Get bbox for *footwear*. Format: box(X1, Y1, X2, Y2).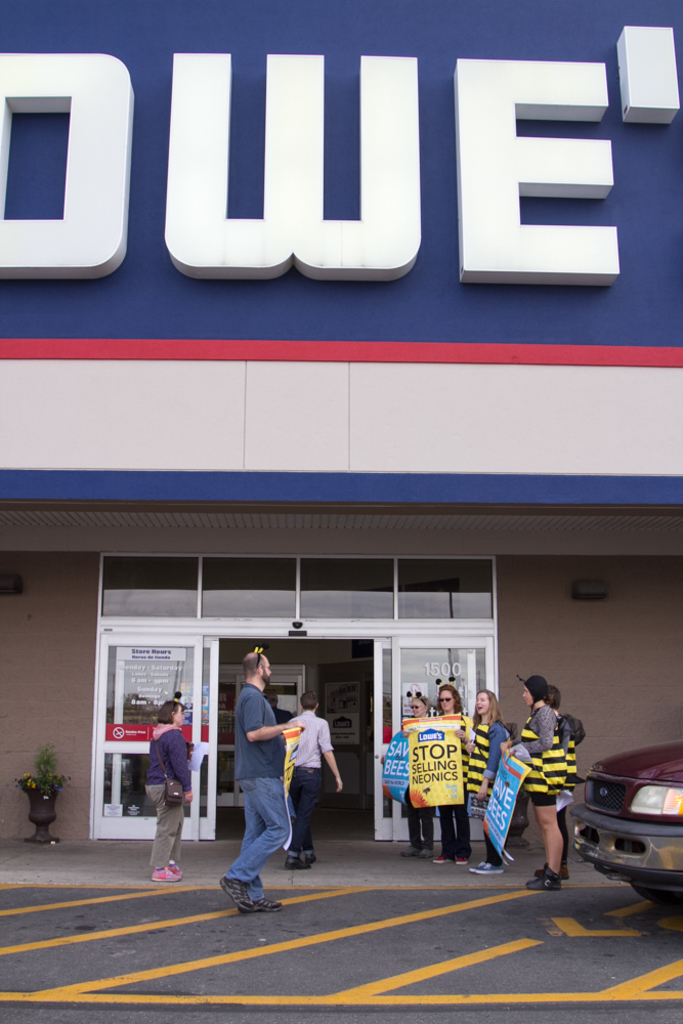
box(528, 866, 561, 890).
